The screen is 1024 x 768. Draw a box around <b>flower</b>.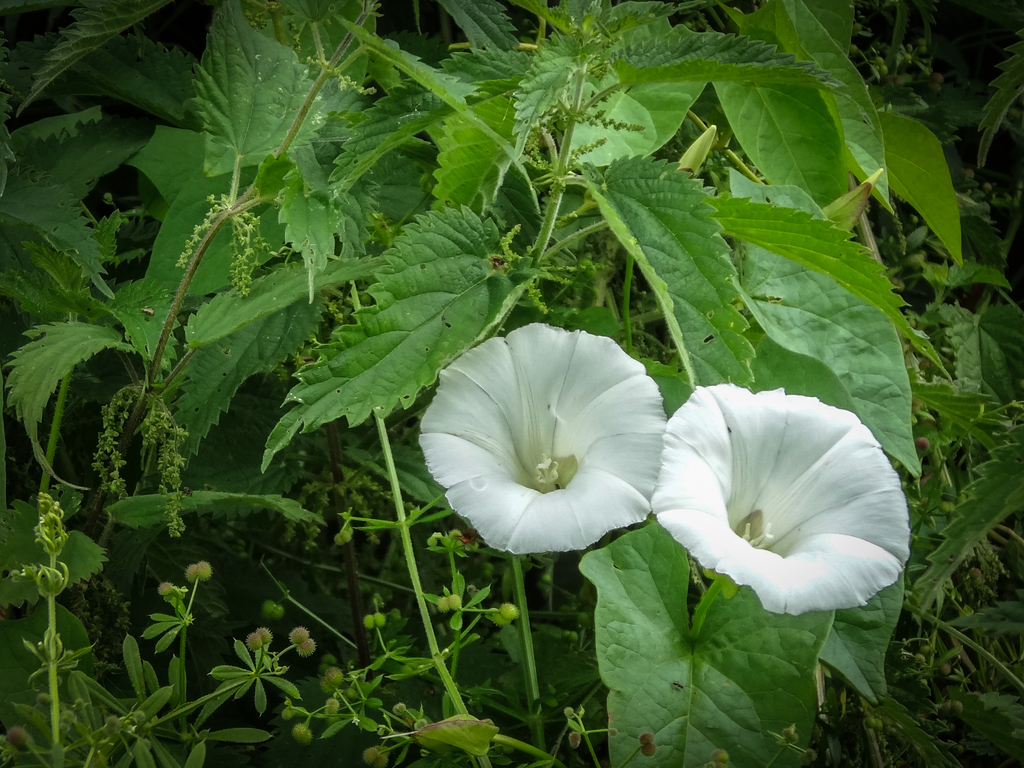
bbox(653, 383, 911, 623).
